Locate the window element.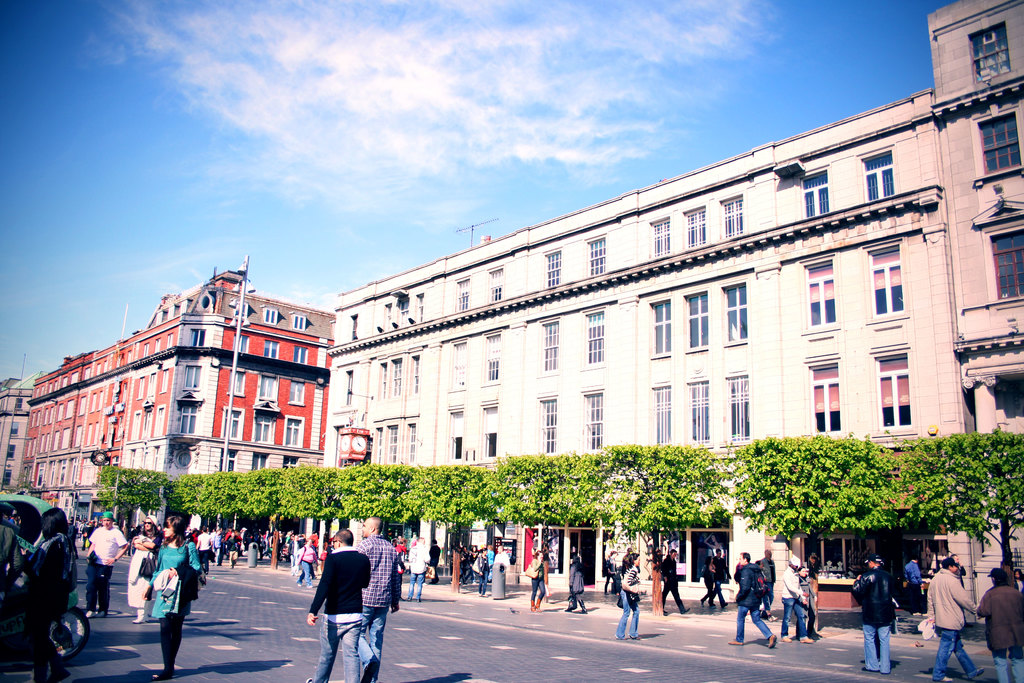
Element bbox: pyautogui.locateOnScreen(447, 402, 463, 468).
